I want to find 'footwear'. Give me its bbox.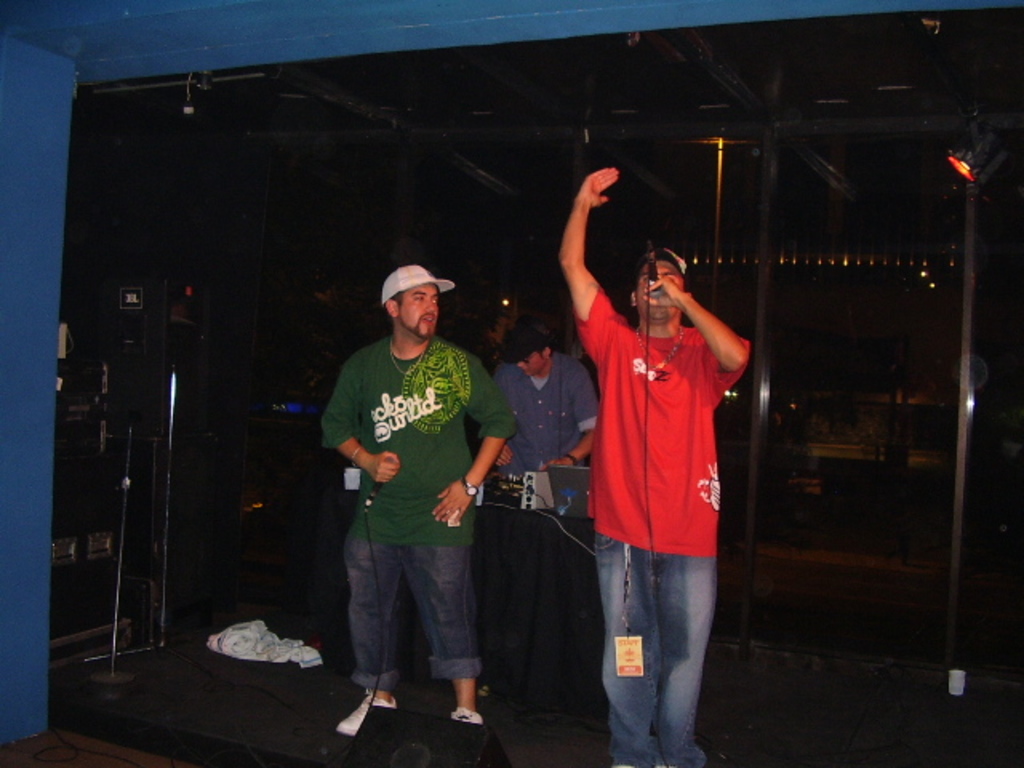
443:720:509:766.
